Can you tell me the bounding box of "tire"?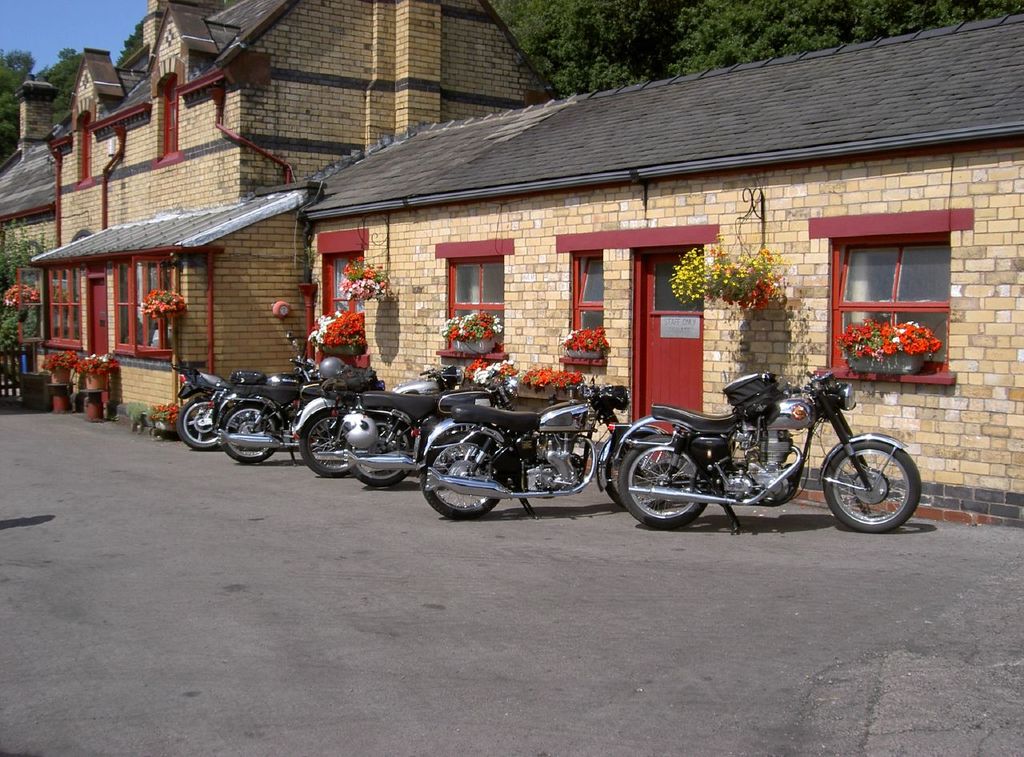
{"x1": 221, "y1": 401, "x2": 284, "y2": 463}.
